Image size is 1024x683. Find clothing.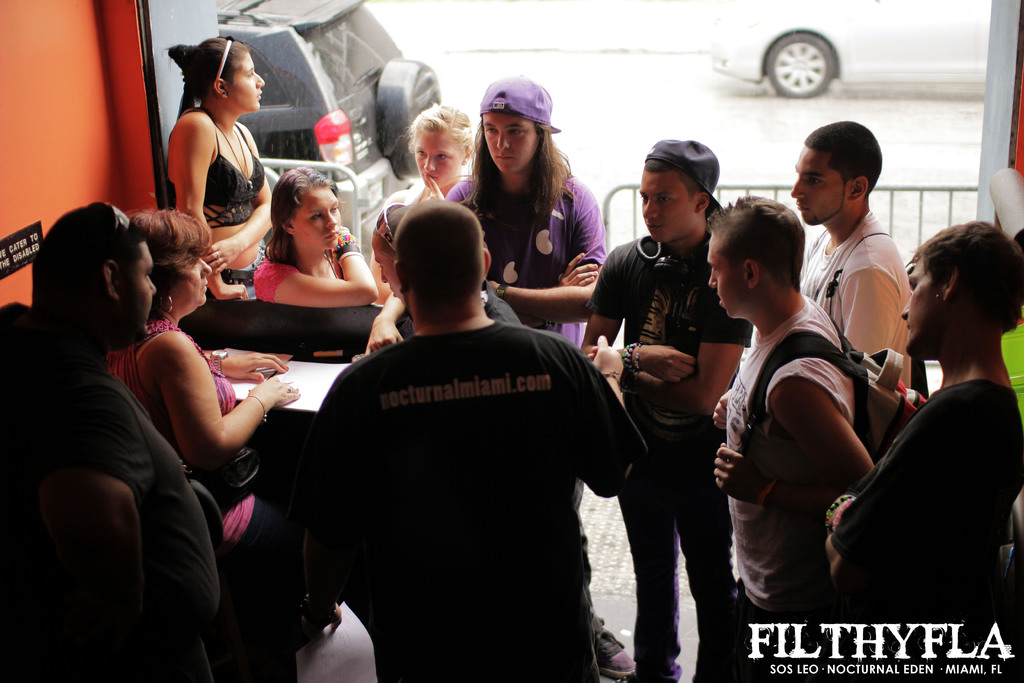
detection(251, 253, 344, 303).
